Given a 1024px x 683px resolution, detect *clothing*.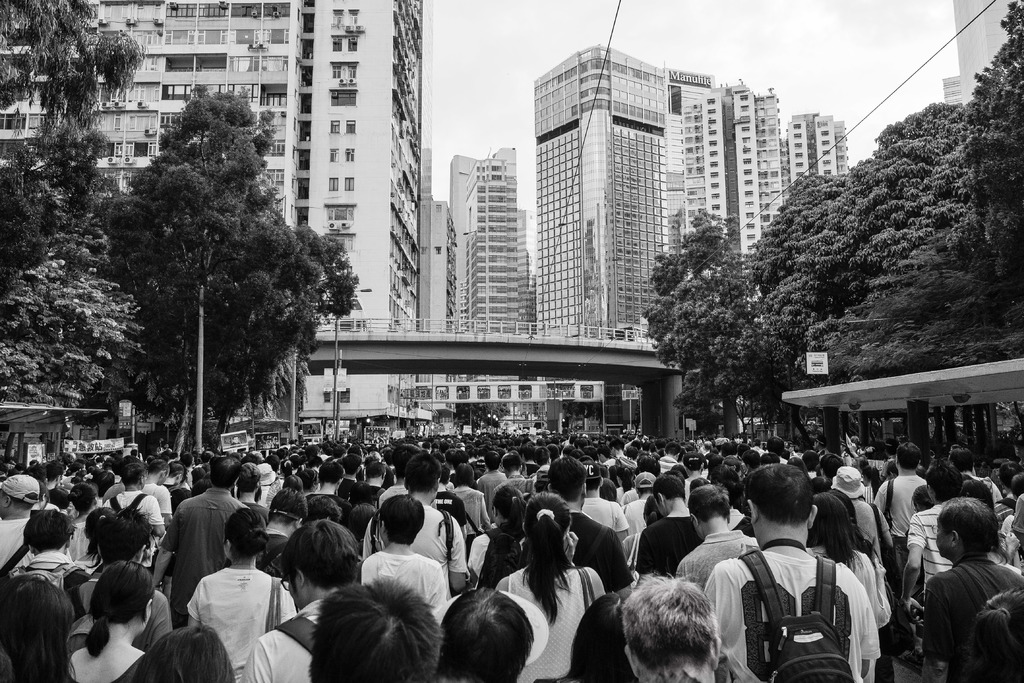
bbox(416, 512, 490, 575).
